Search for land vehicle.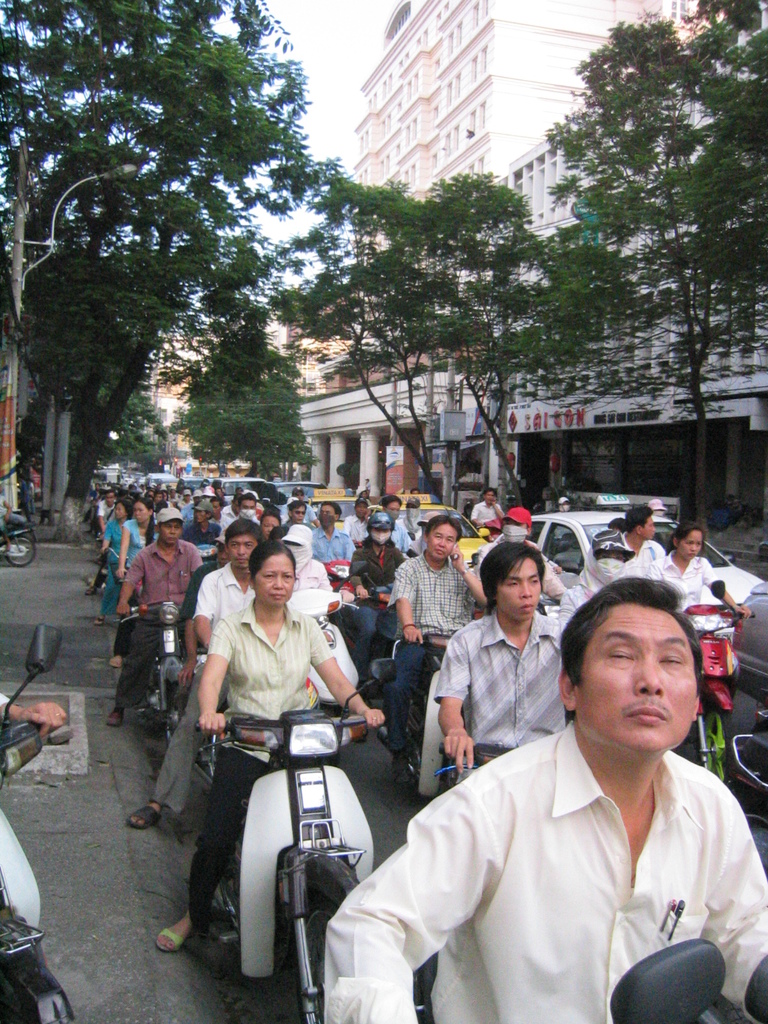
Found at box=[303, 484, 360, 536].
